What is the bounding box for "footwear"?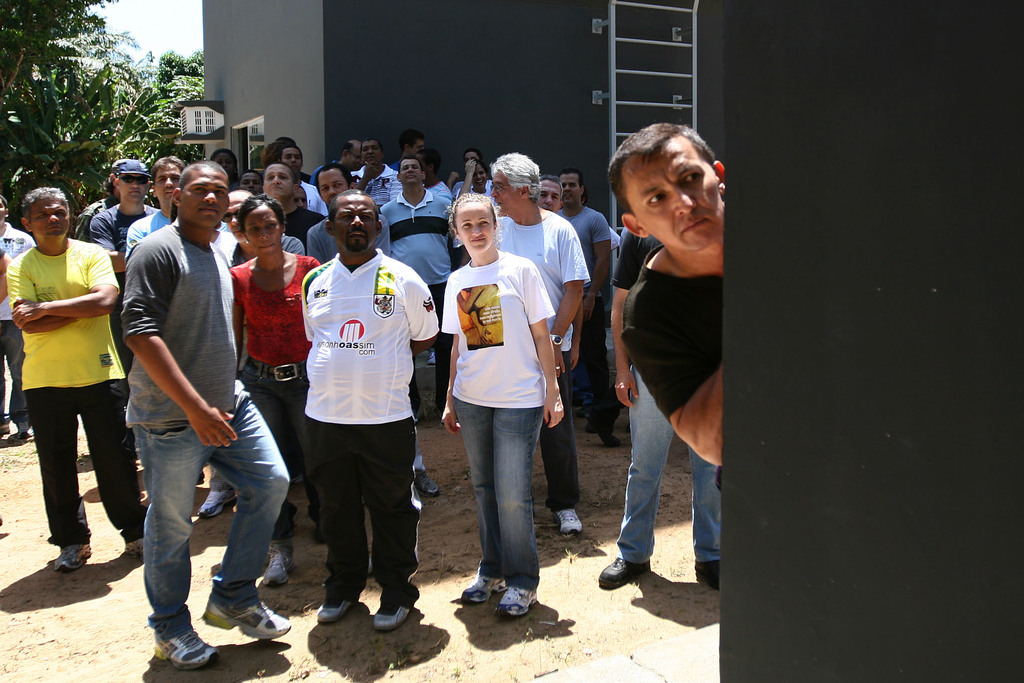
select_region(193, 489, 242, 519).
